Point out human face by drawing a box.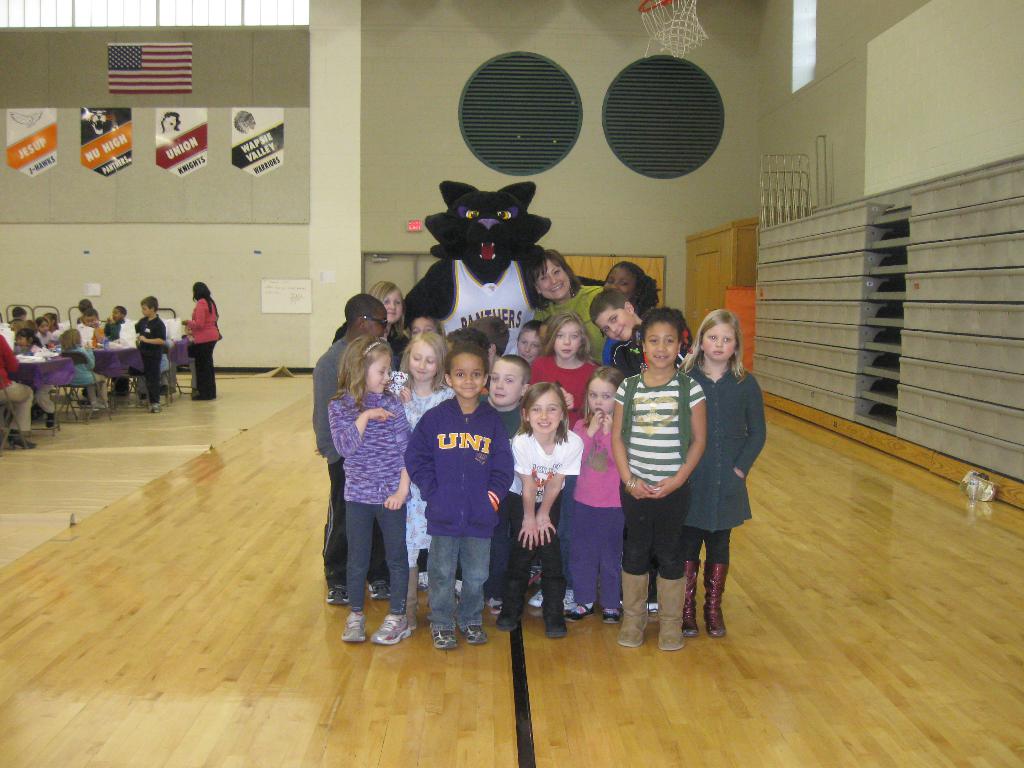
x1=534 y1=257 x2=570 y2=298.
